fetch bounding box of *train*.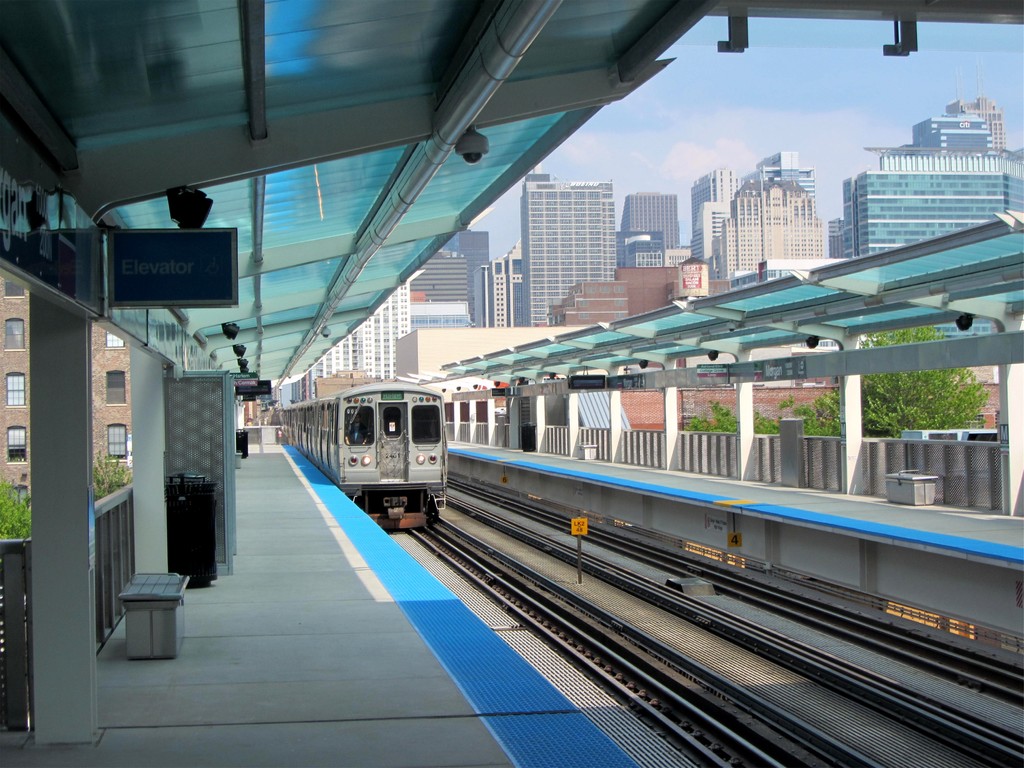
Bbox: (273, 381, 452, 524).
